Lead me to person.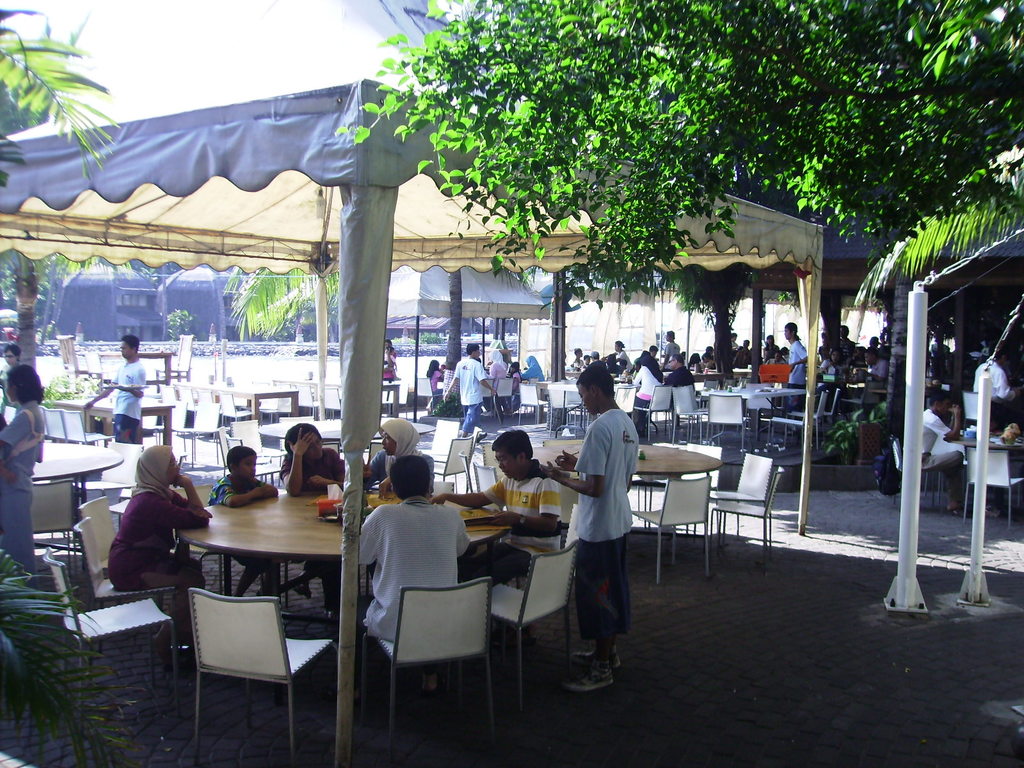
Lead to 781:344:794:359.
